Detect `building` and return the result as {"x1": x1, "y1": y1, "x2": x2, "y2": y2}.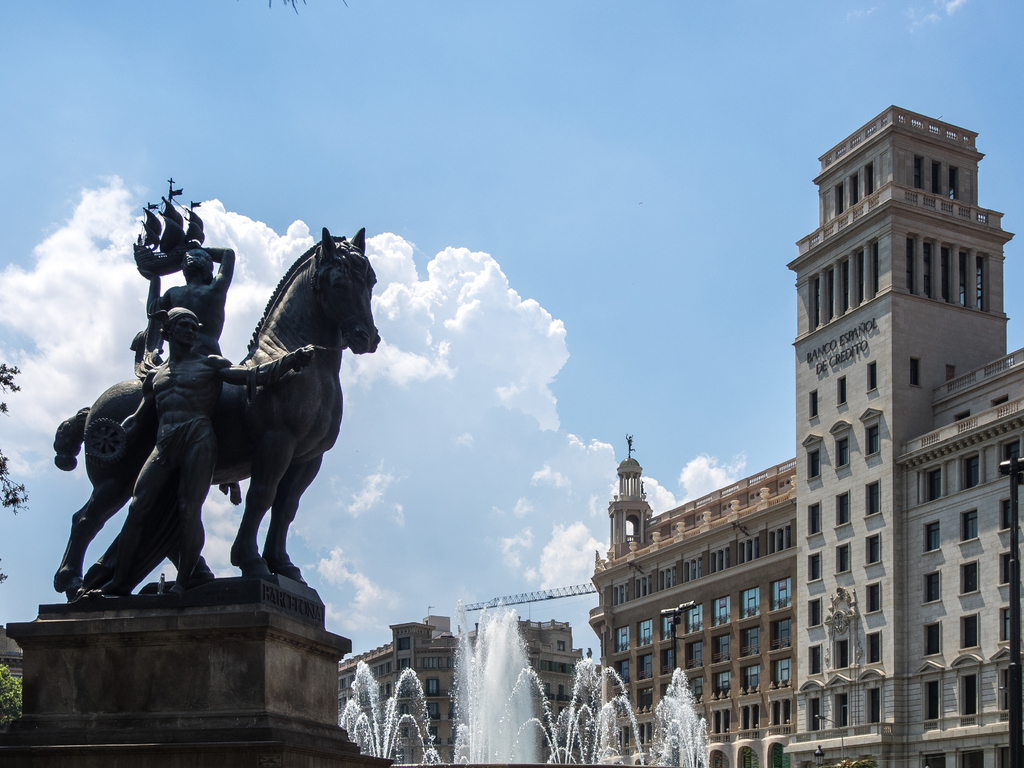
{"x1": 787, "y1": 101, "x2": 1023, "y2": 766}.
